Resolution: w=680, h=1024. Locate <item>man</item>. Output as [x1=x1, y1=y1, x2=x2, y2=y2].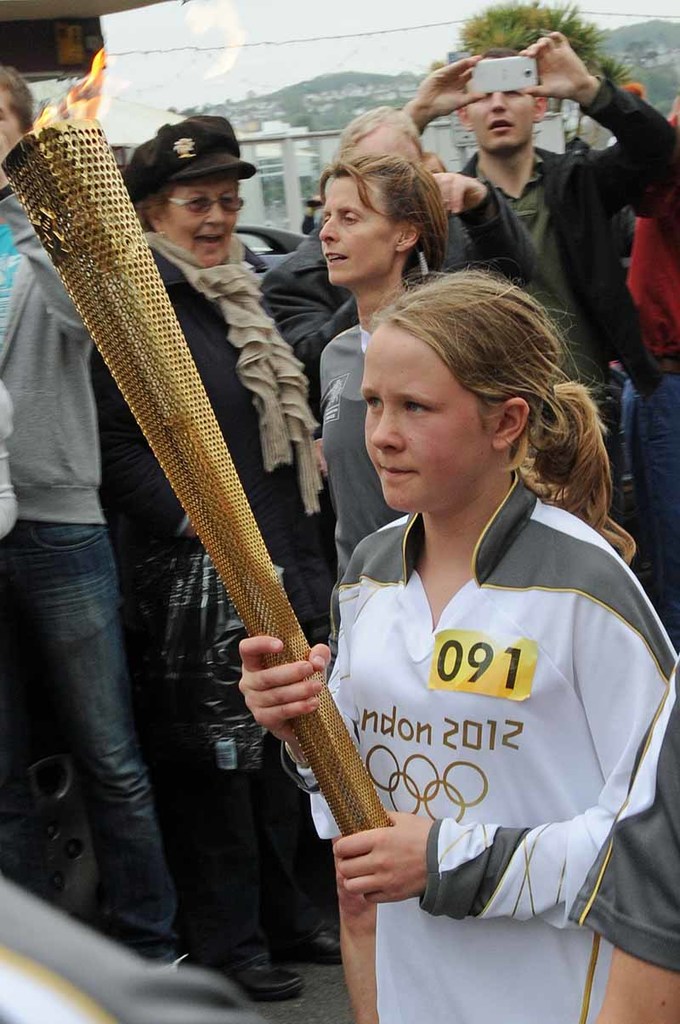
[x1=401, y1=31, x2=679, y2=532].
